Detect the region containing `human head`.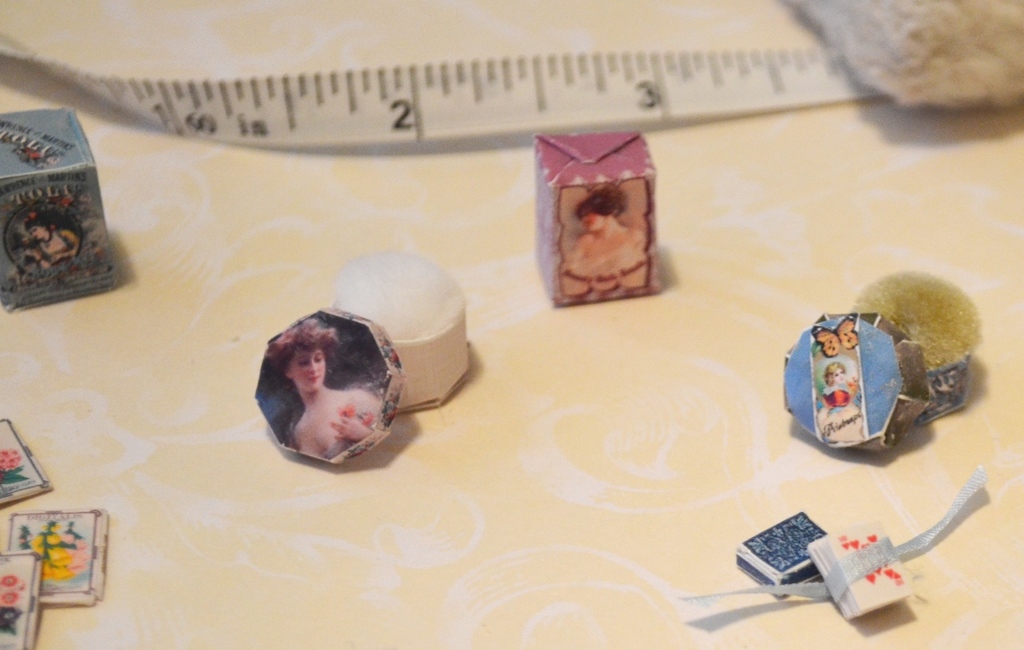
detection(576, 185, 628, 234).
